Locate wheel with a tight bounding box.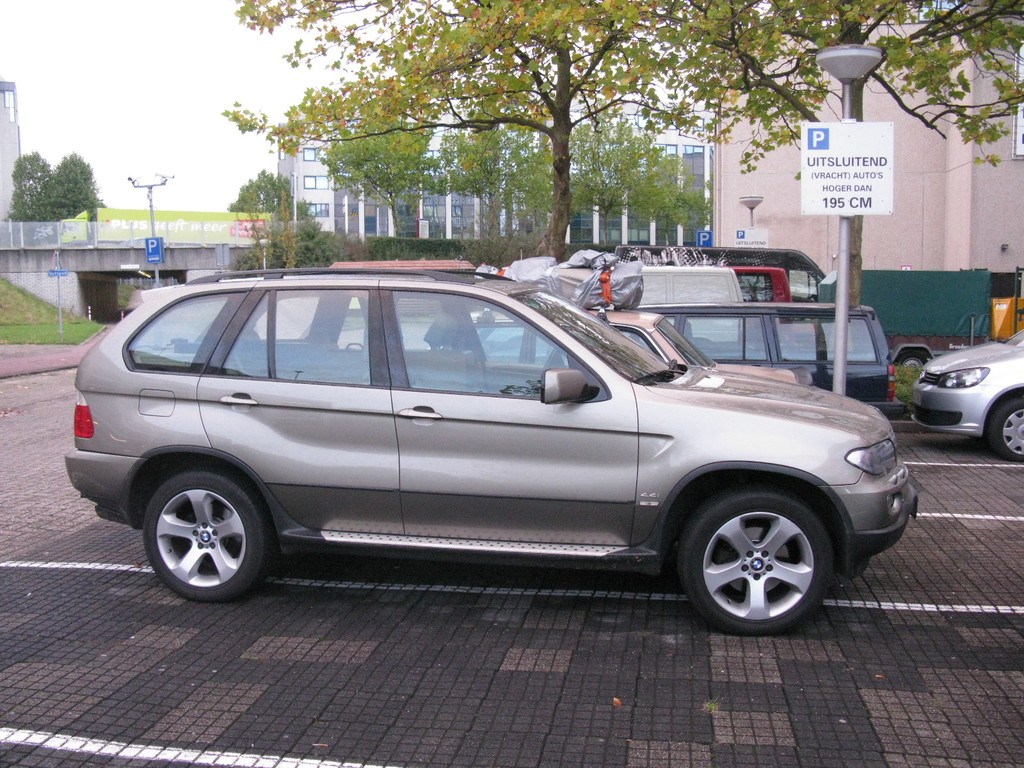
[x1=677, y1=490, x2=837, y2=637].
